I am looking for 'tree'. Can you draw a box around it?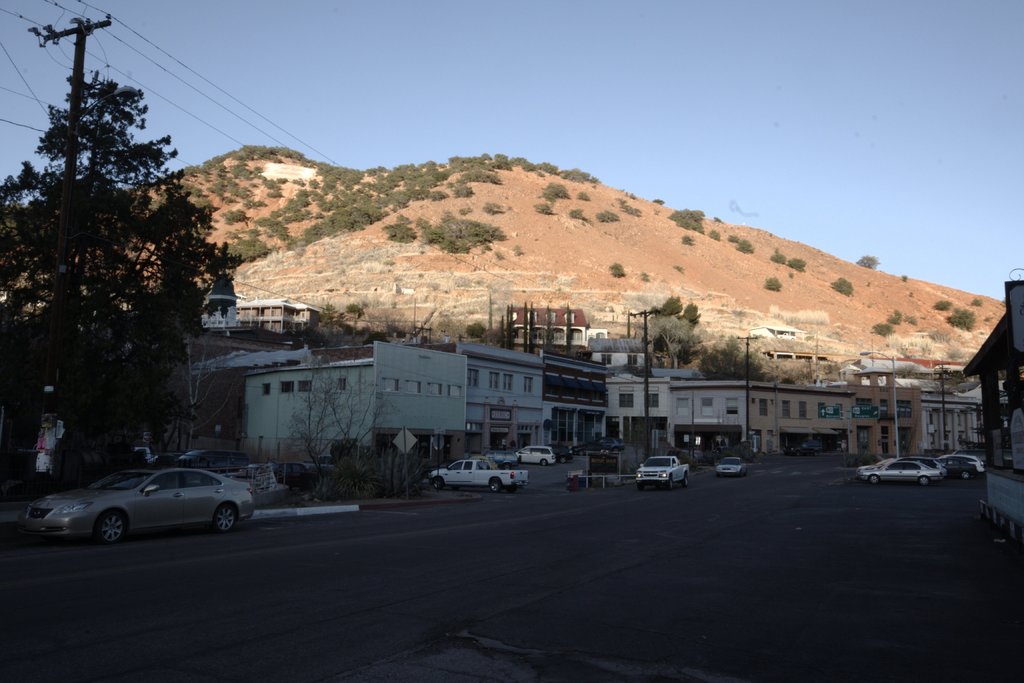
Sure, the bounding box is [left=653, top=295, right=684, bottom=351].
